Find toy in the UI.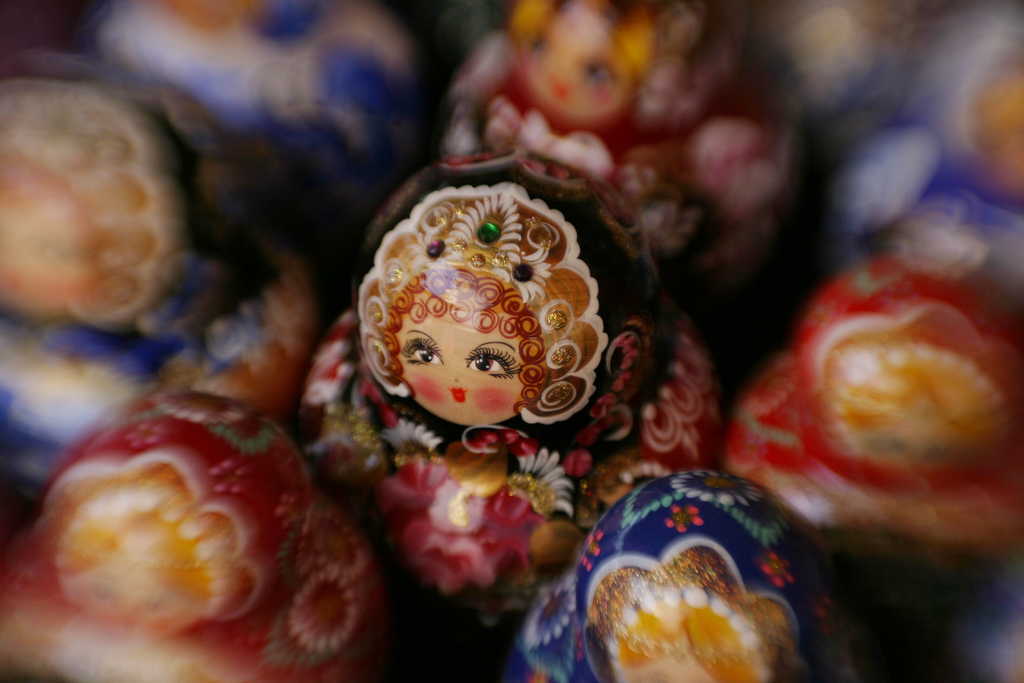
UI element at pyautogui.locateOnScreen(445, 0, 836, 366).
